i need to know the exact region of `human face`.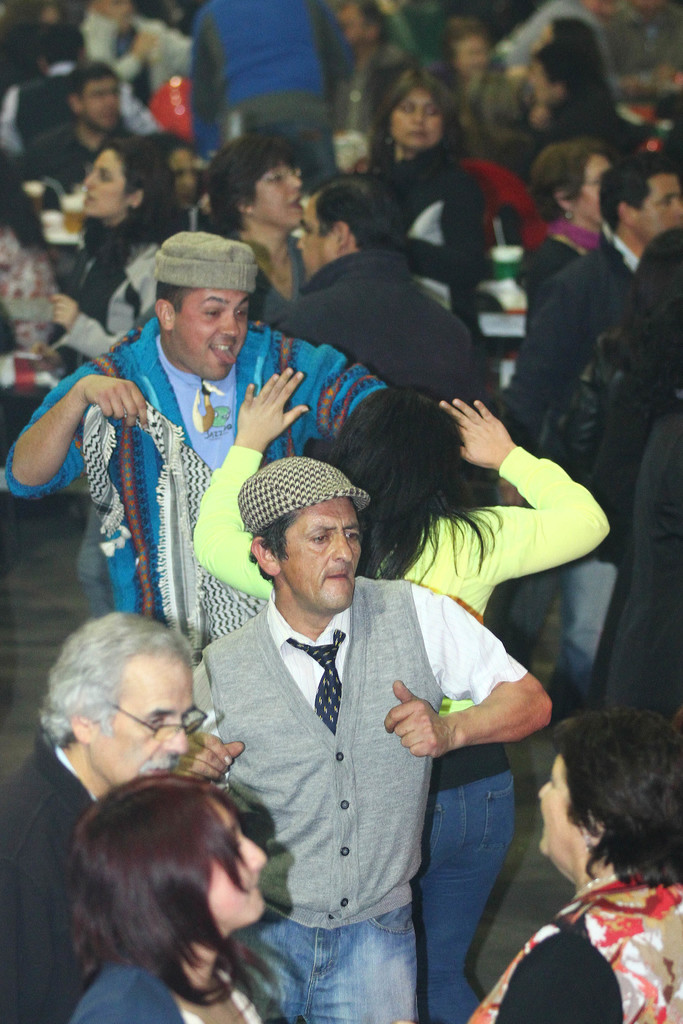
Region: {"left": 80, "top": 75, "right": 126, "bottom": 129}.
